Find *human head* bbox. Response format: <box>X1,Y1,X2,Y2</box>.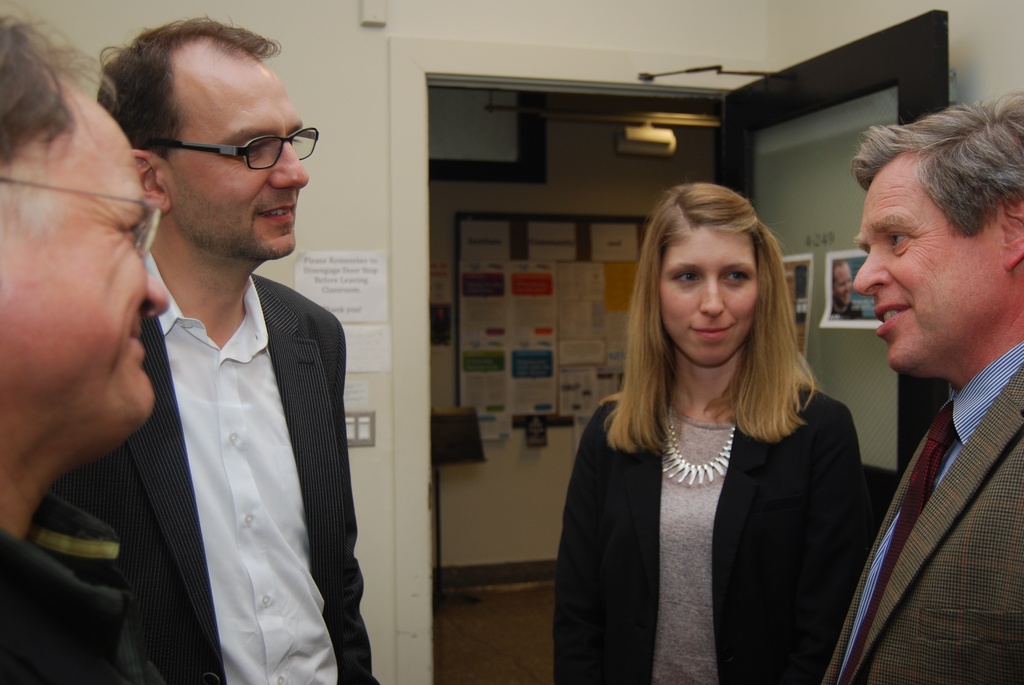
<box>644,187,780,373</box>.
